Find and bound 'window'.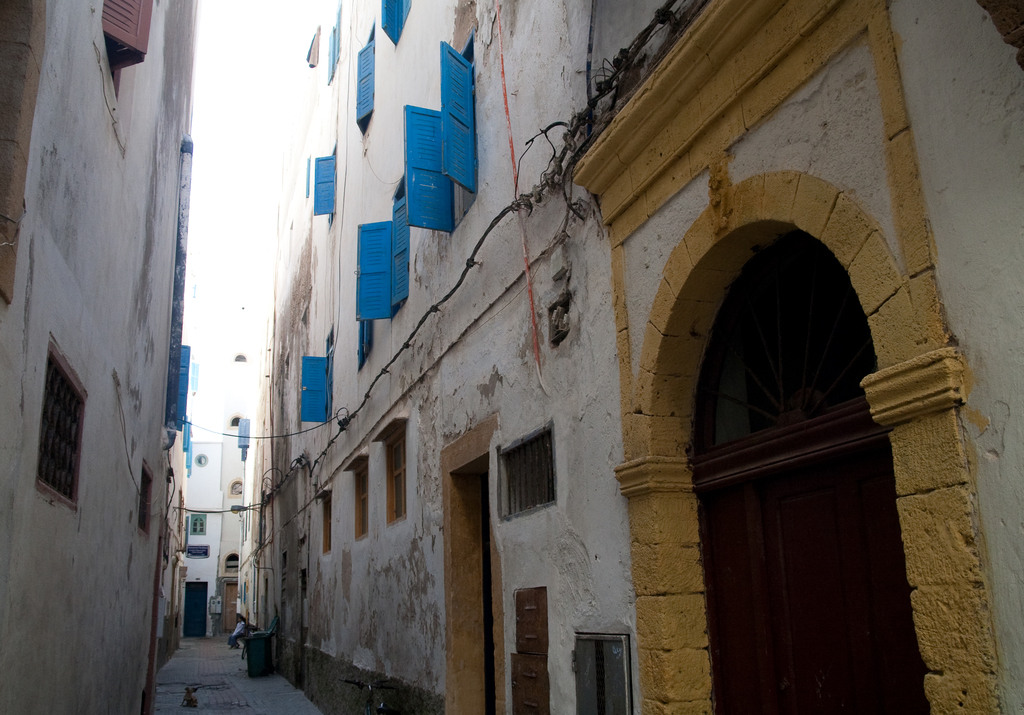
Bound: locate(184, 545, 206, 559).
